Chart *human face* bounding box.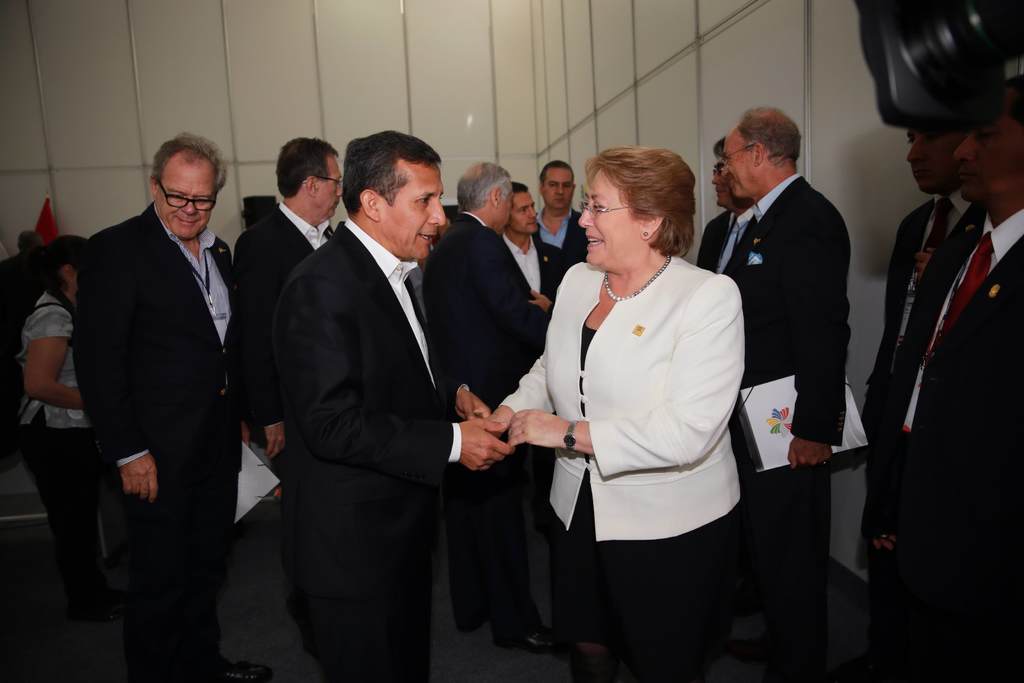
Charted: <box>383,167,444,263</box>.
